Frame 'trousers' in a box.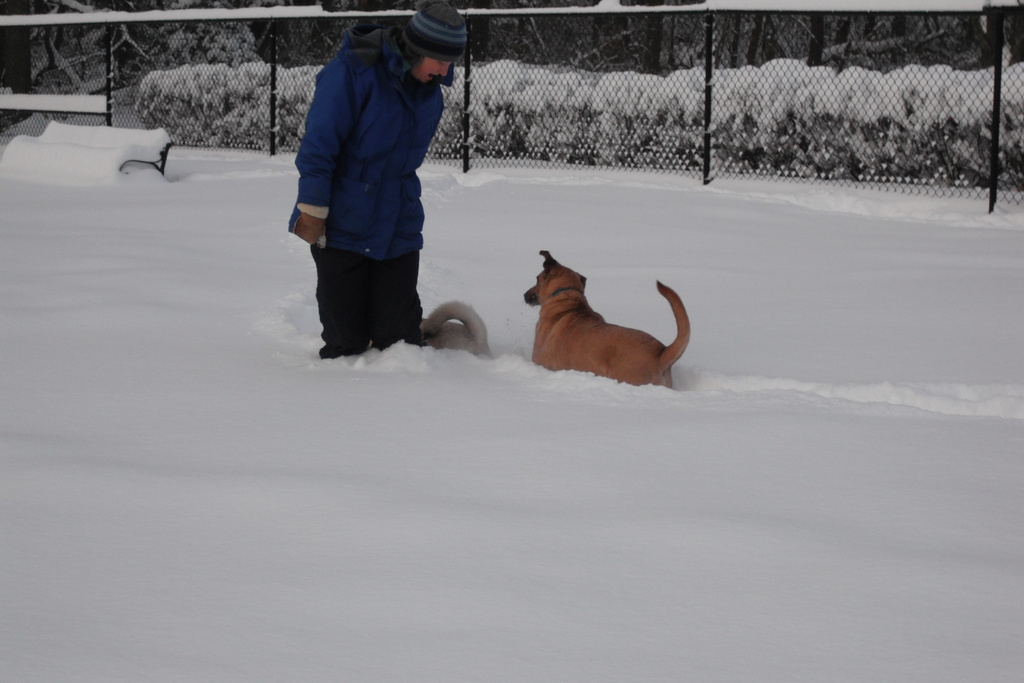
bbox(309, 248, 425, 360).
